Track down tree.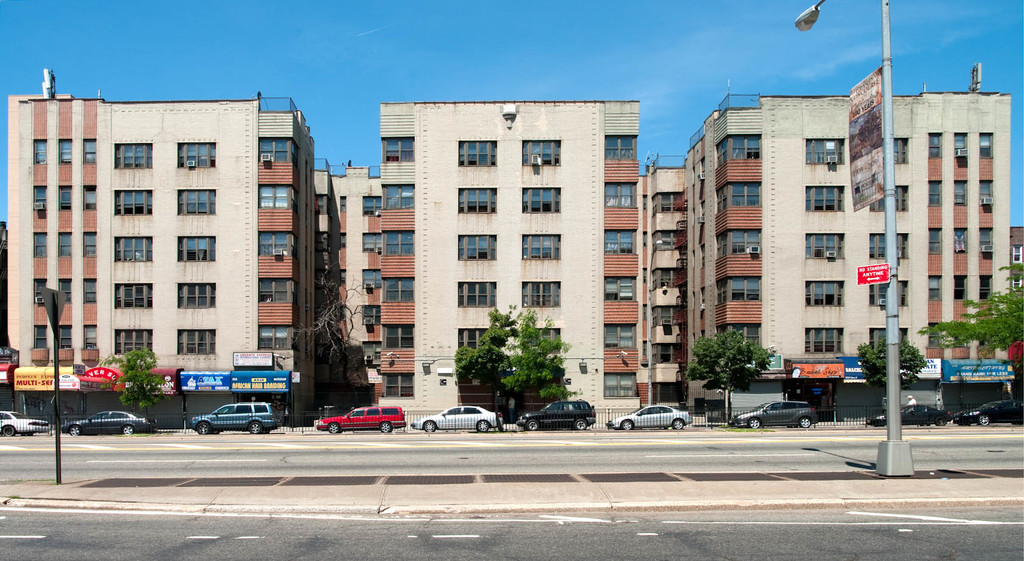
Tracked to region(291, 254, 379, 403).
